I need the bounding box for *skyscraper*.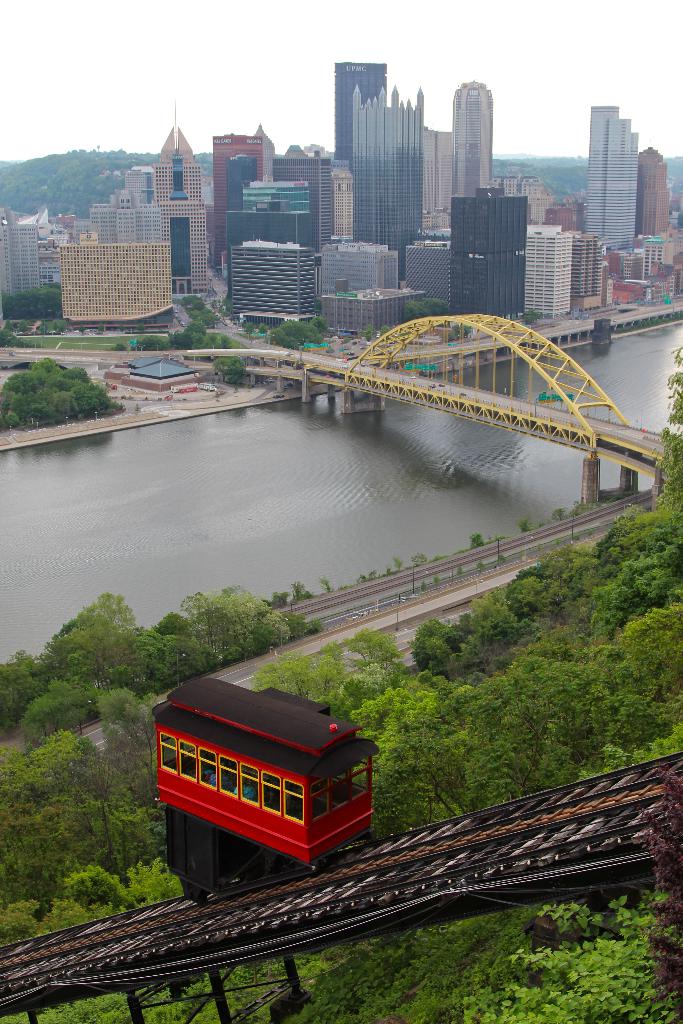
Here it is: 0:200:48:301.
